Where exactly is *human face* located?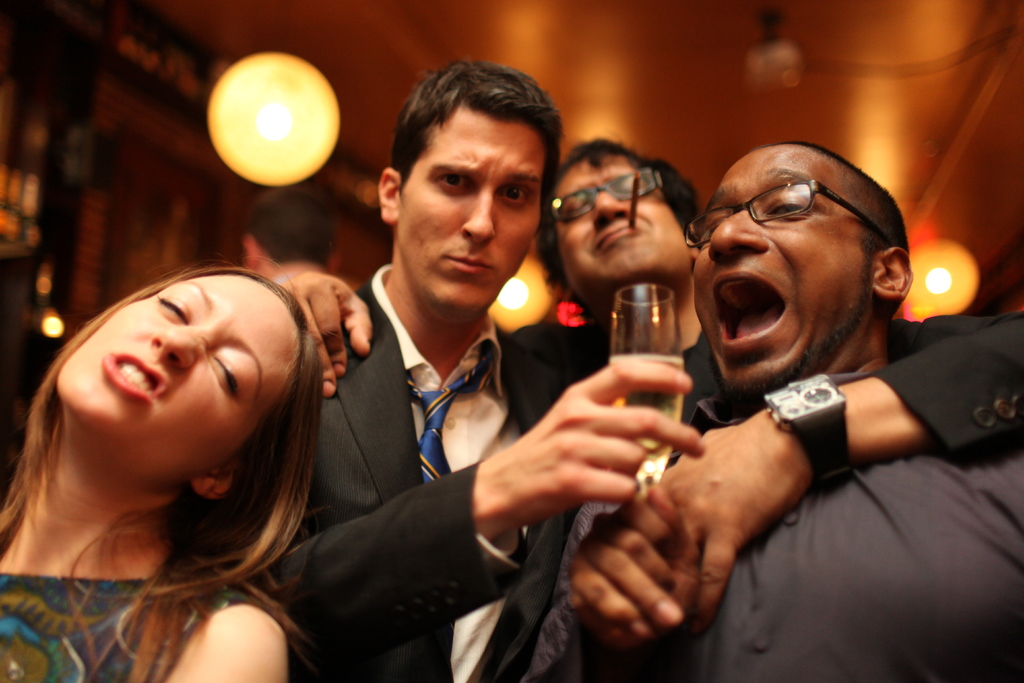
Its bounding box is Rect(551, 151, 690, 288).
